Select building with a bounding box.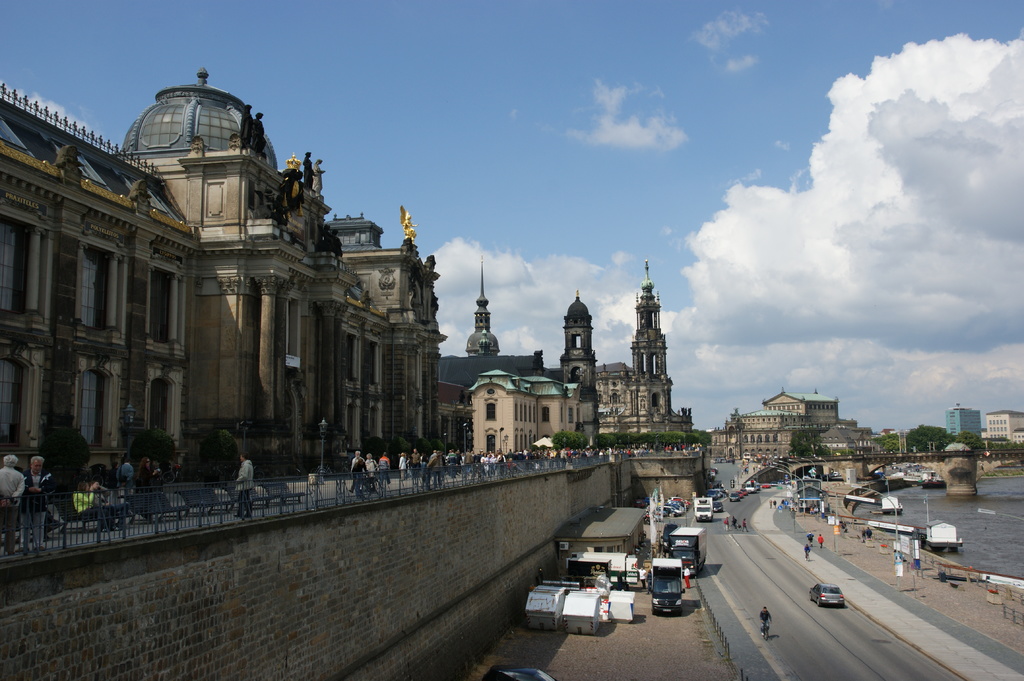
box(711, 387, 871, 473).
